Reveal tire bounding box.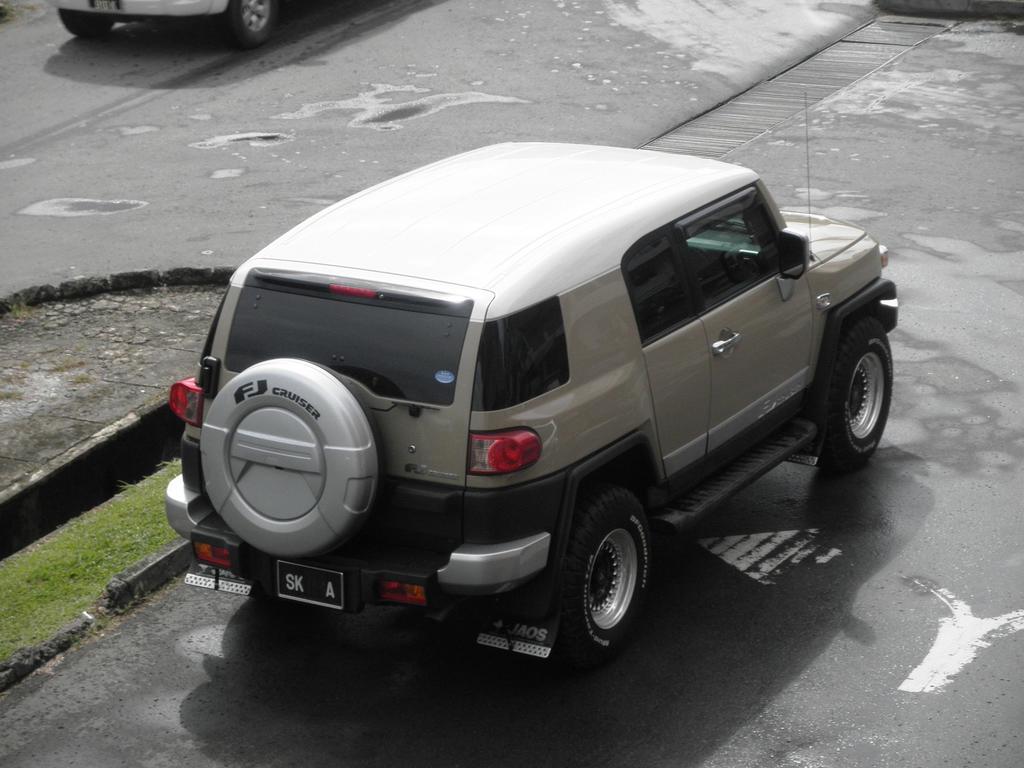
Revealed: locate(538, 498, 657, 657).
